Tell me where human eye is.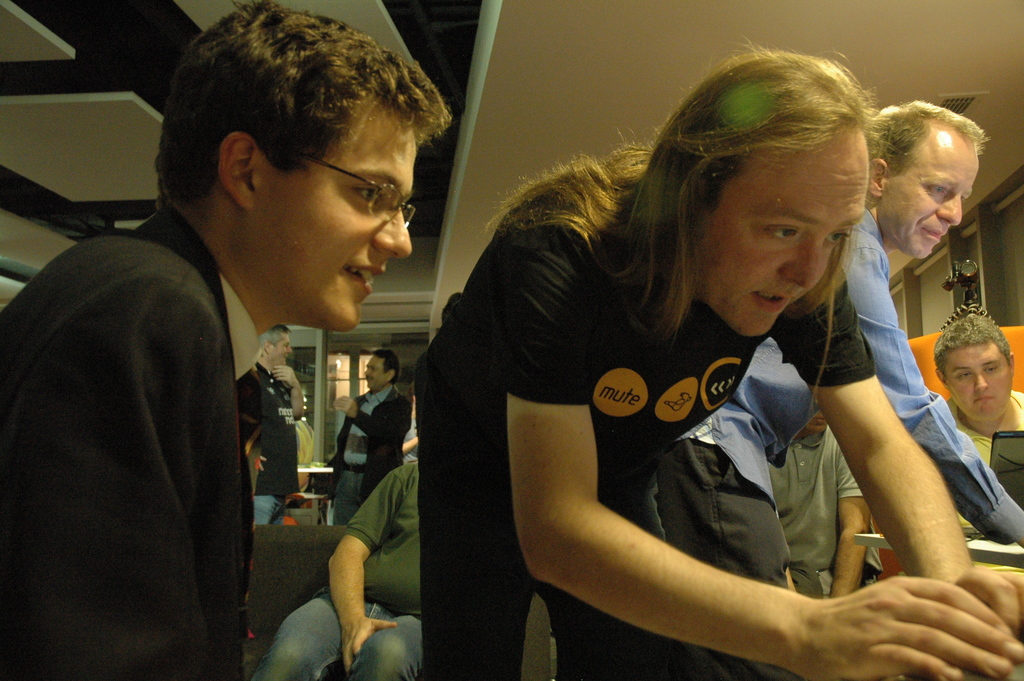
human eye is at 957,370,974,382.
